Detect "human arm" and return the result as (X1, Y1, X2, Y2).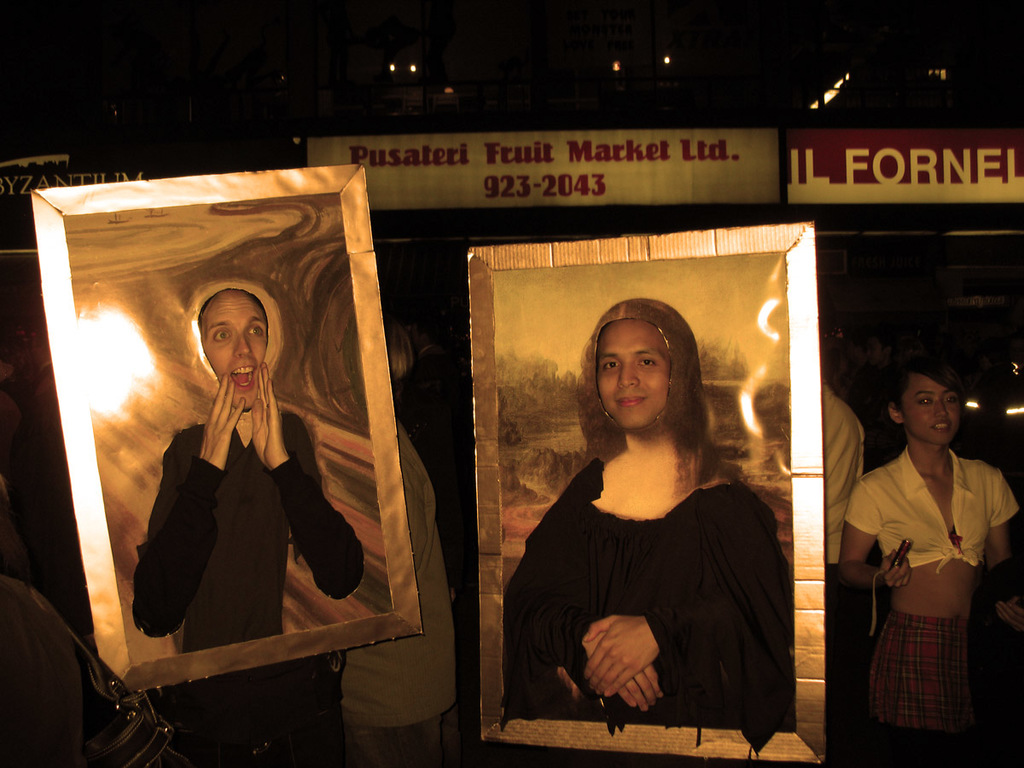
(986, 479, 1023, 649).
